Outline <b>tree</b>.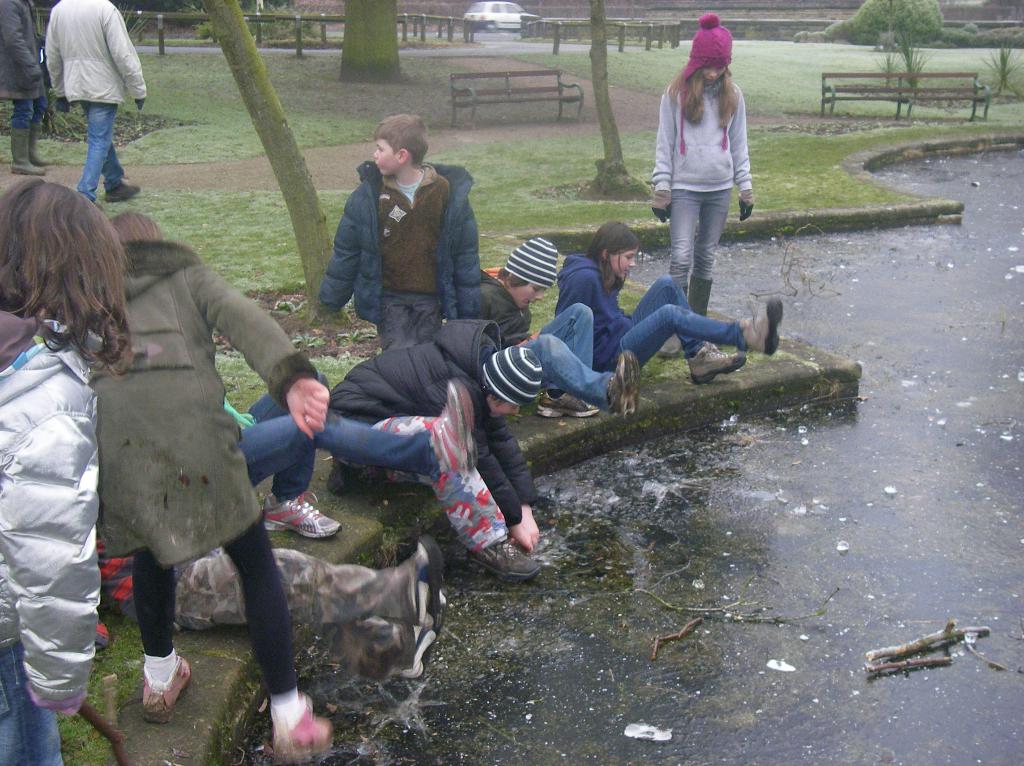
Outline: [335,0,403,86].
